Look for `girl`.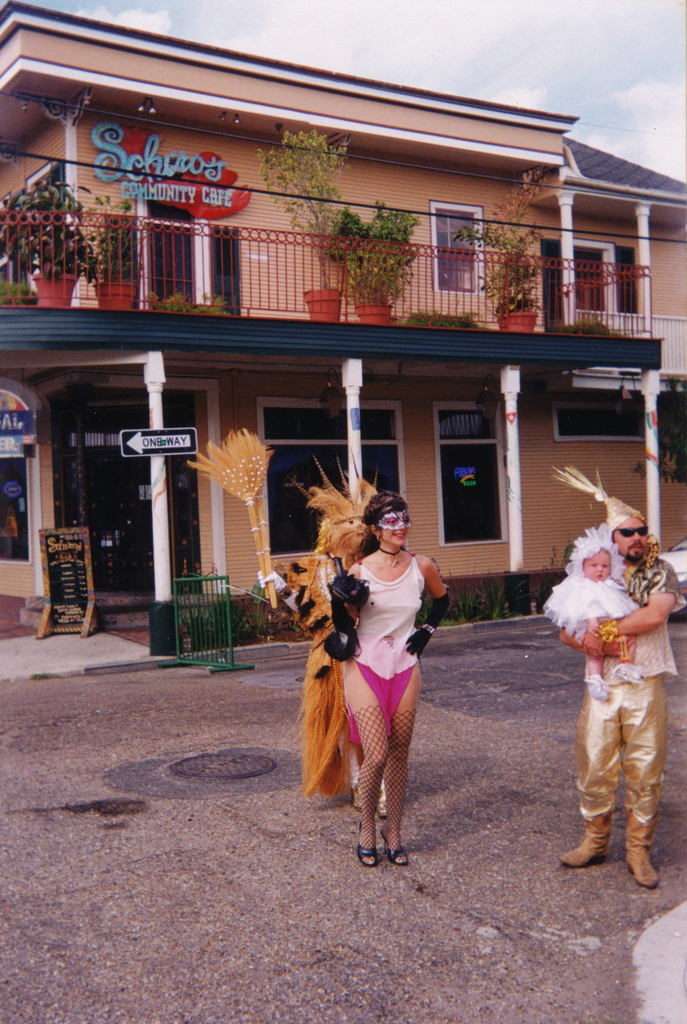
Found: x1=538, y1=520, x2=641, y2=701.
